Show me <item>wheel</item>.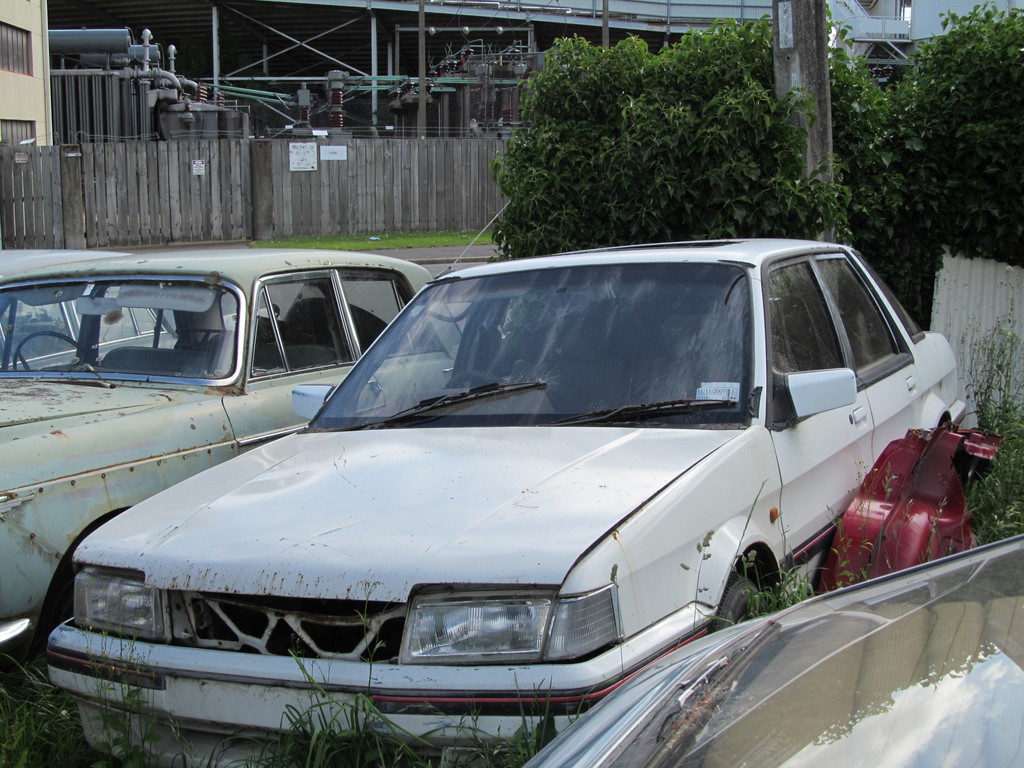
<item>wheel</item> is here: rect(10, 329, 98, 371).
